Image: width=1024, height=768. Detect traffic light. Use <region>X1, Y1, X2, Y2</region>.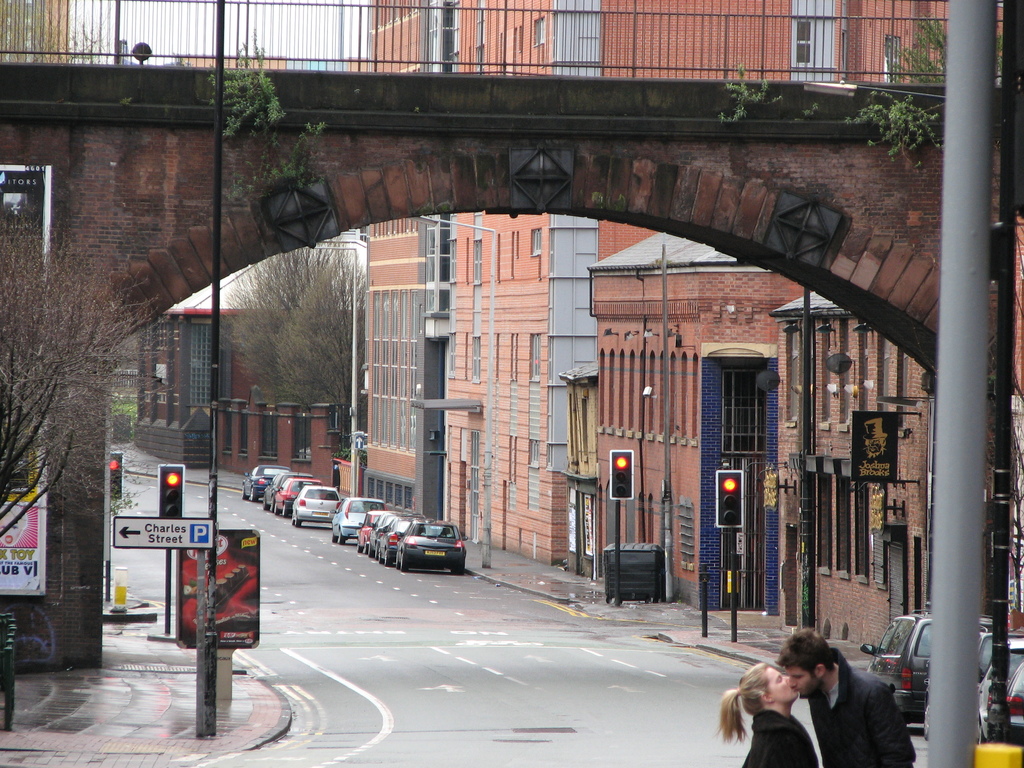
<region>716, 471, 745, 528</region>.
